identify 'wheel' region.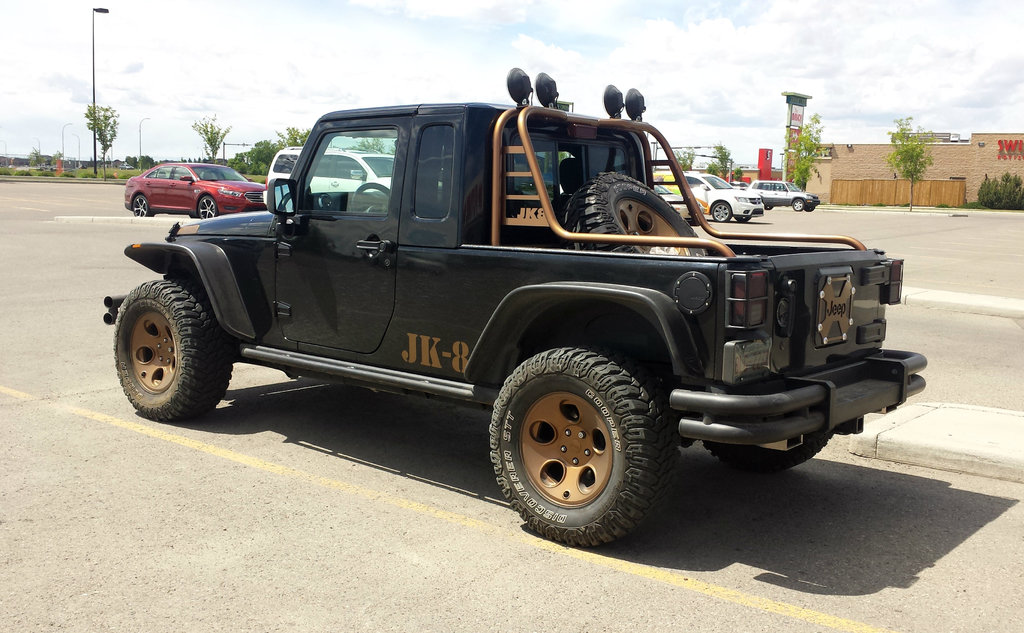
Region: l=557, t=170, r=705, b=256.
